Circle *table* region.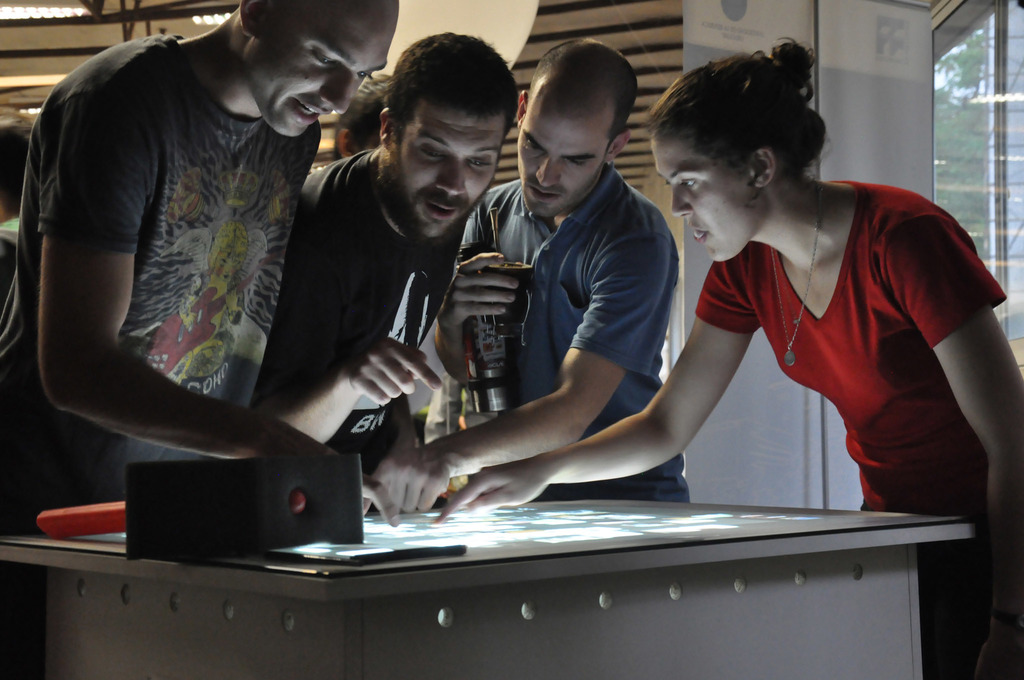
Region: 0 495 982 679.
